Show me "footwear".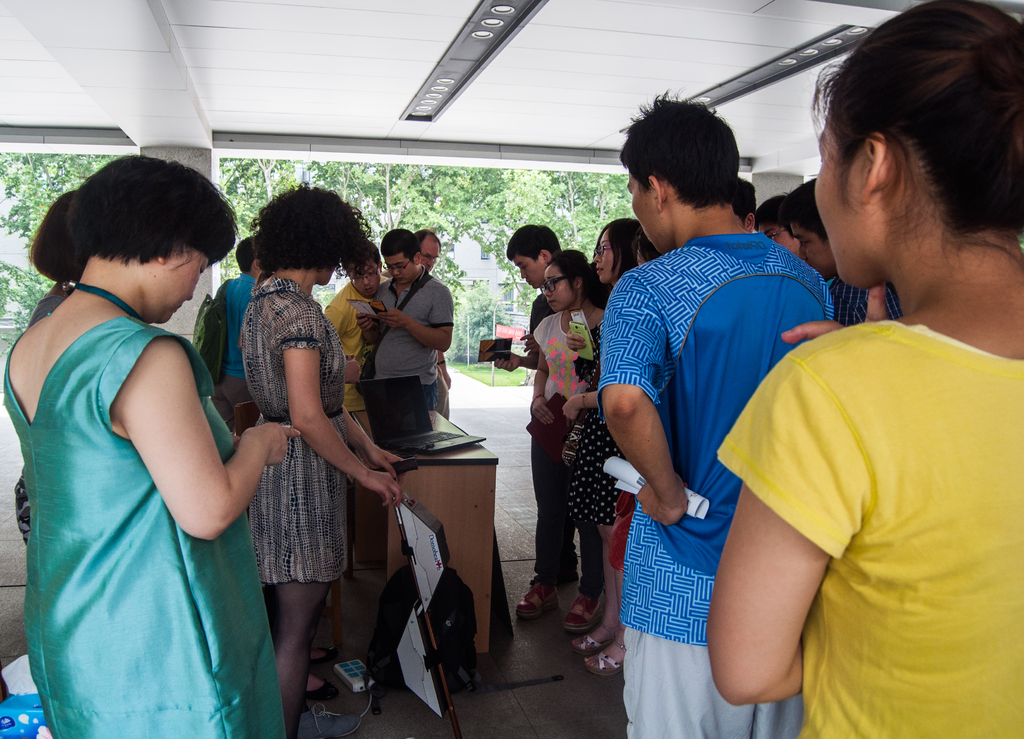
"footwear" is here: l=307, t=674, r=339, b=708.
